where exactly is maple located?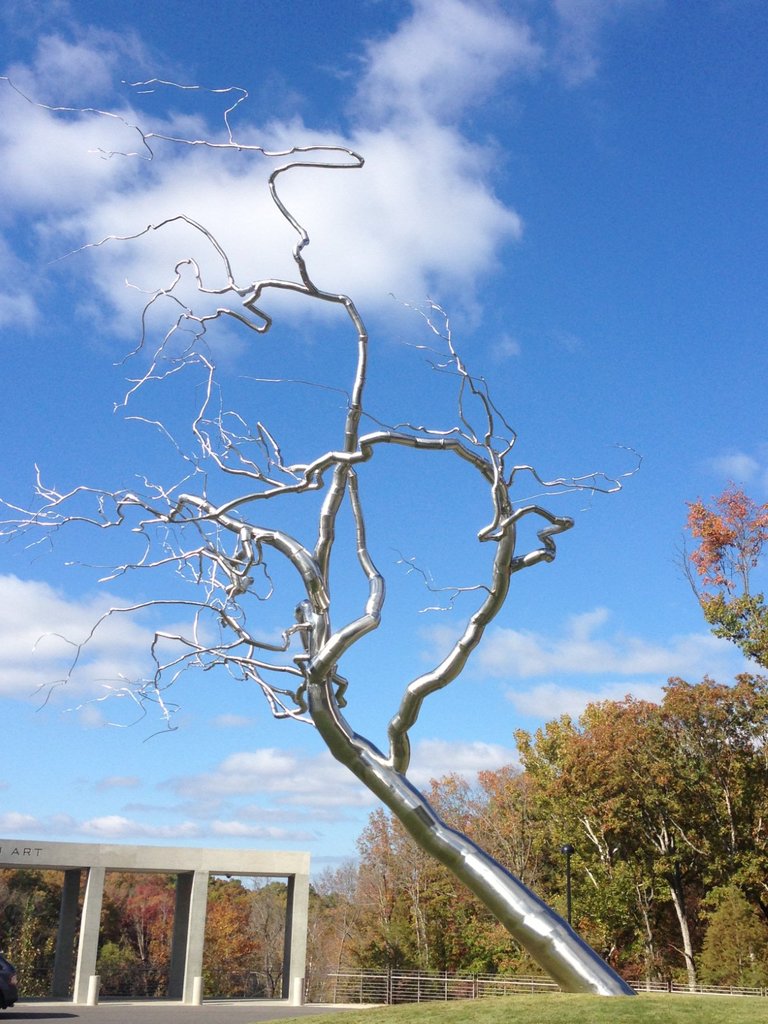
Its bounding box is x1=200 y1=876 x2=262 y2=988.
